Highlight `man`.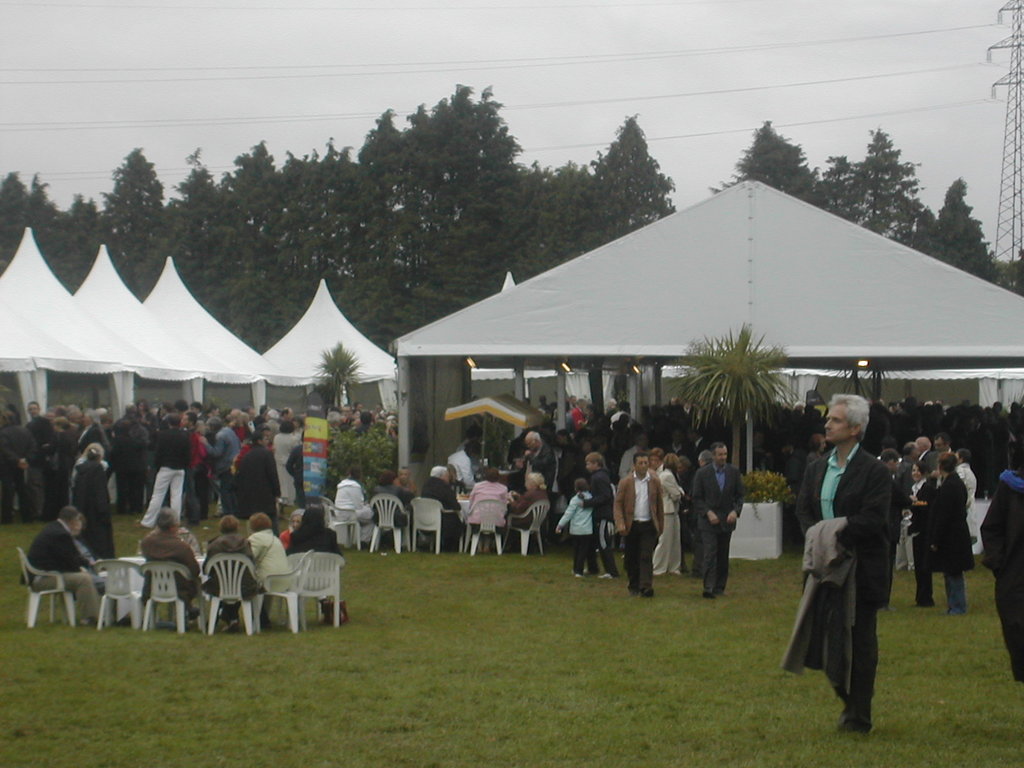
Highlighted region: [877, 449, 923, 612].
